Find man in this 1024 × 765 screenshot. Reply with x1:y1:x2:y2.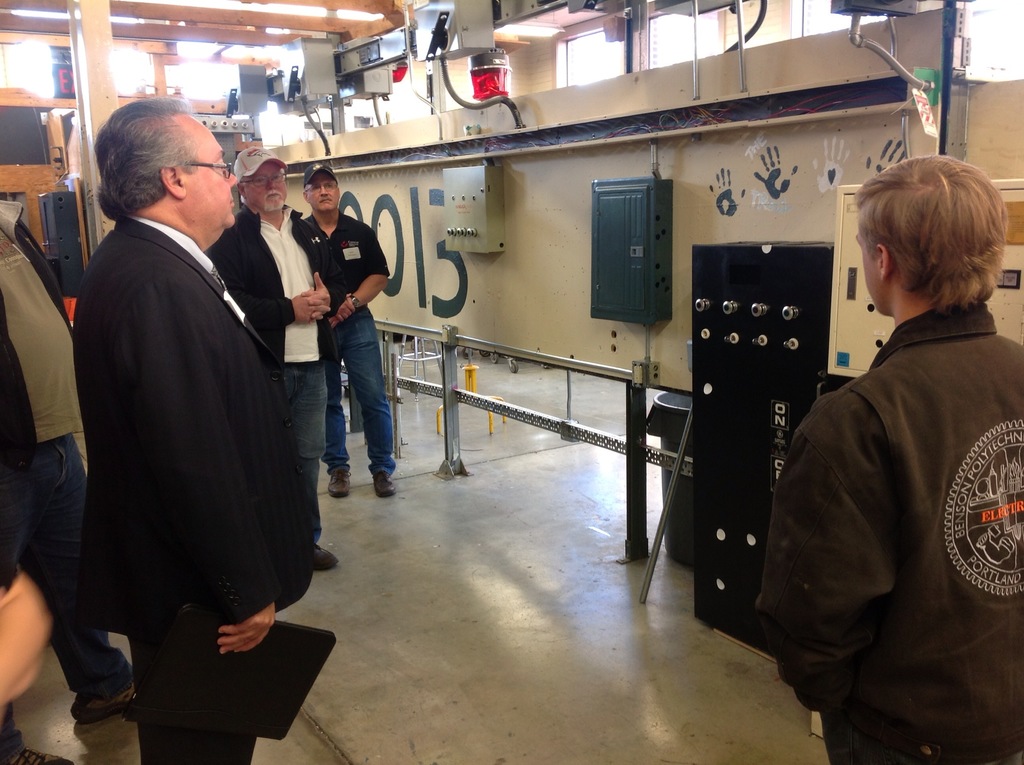
0:546:52:764.
